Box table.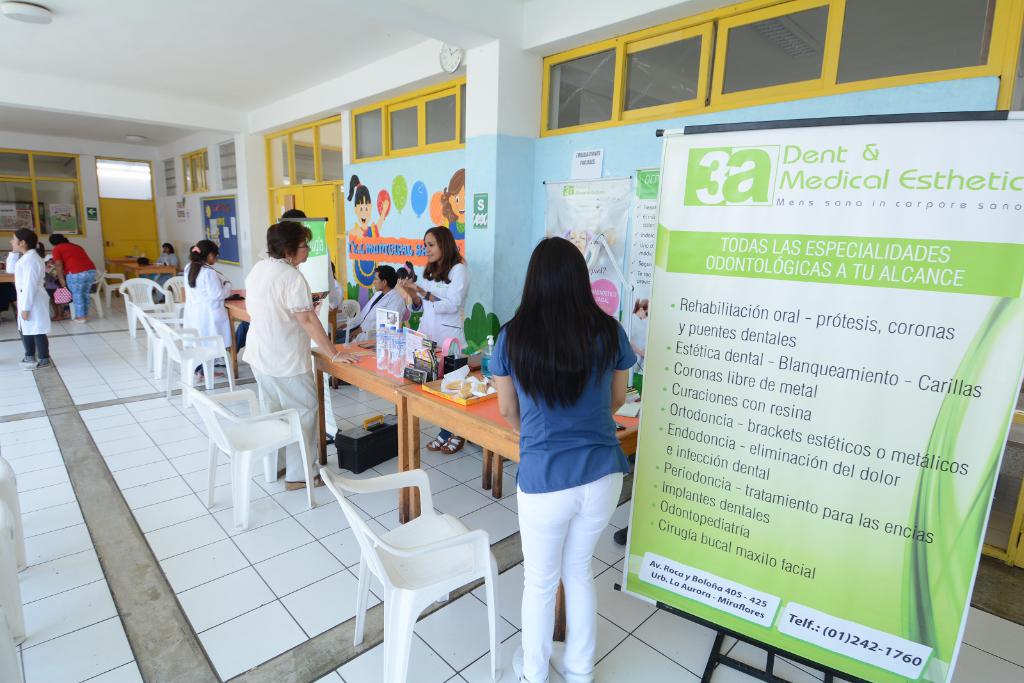
228:292:246:355.
